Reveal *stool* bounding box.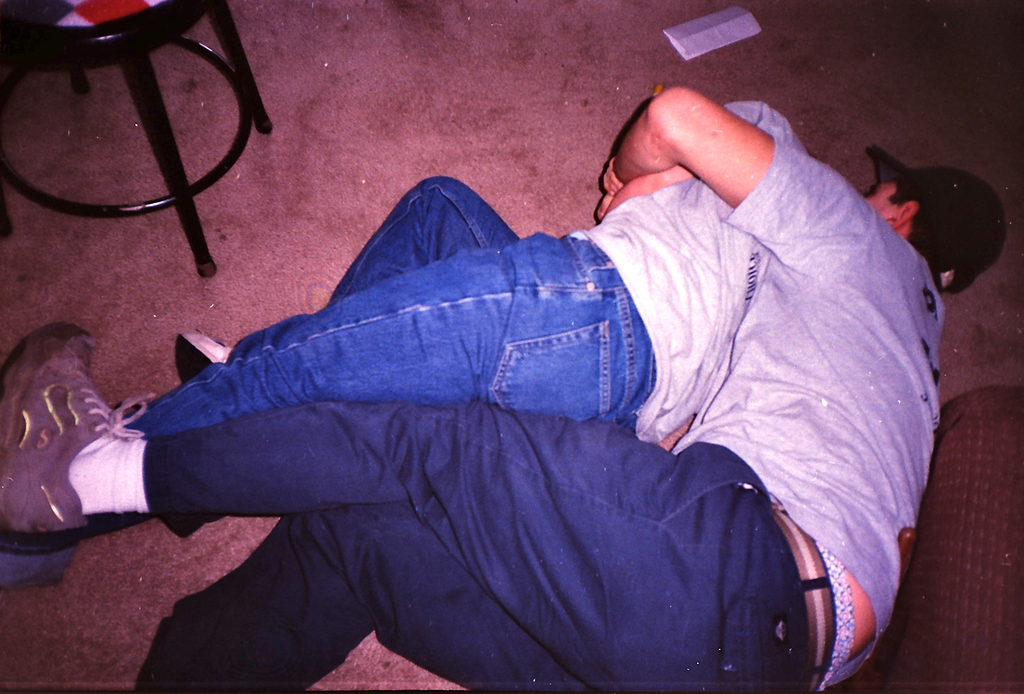
Revealed: [x1=0, y1=0, x2=270, y2=277].
